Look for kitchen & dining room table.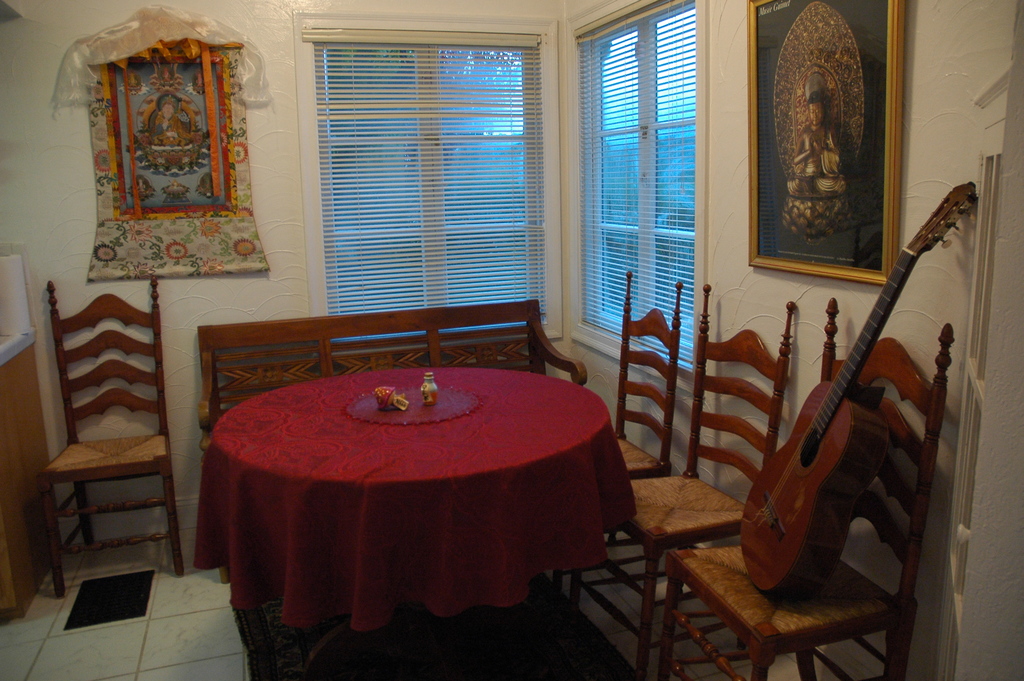
Found: 163 354 657 659.
